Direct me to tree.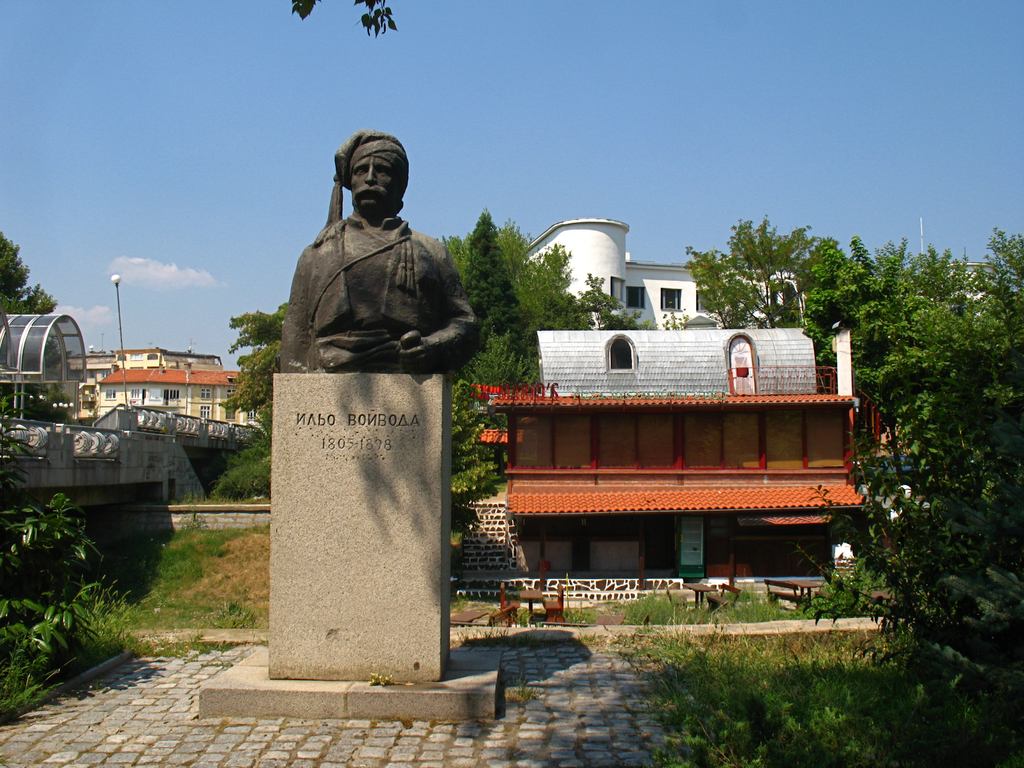
Direction: x1=810, y1=238, x2=1023, y2=743.
